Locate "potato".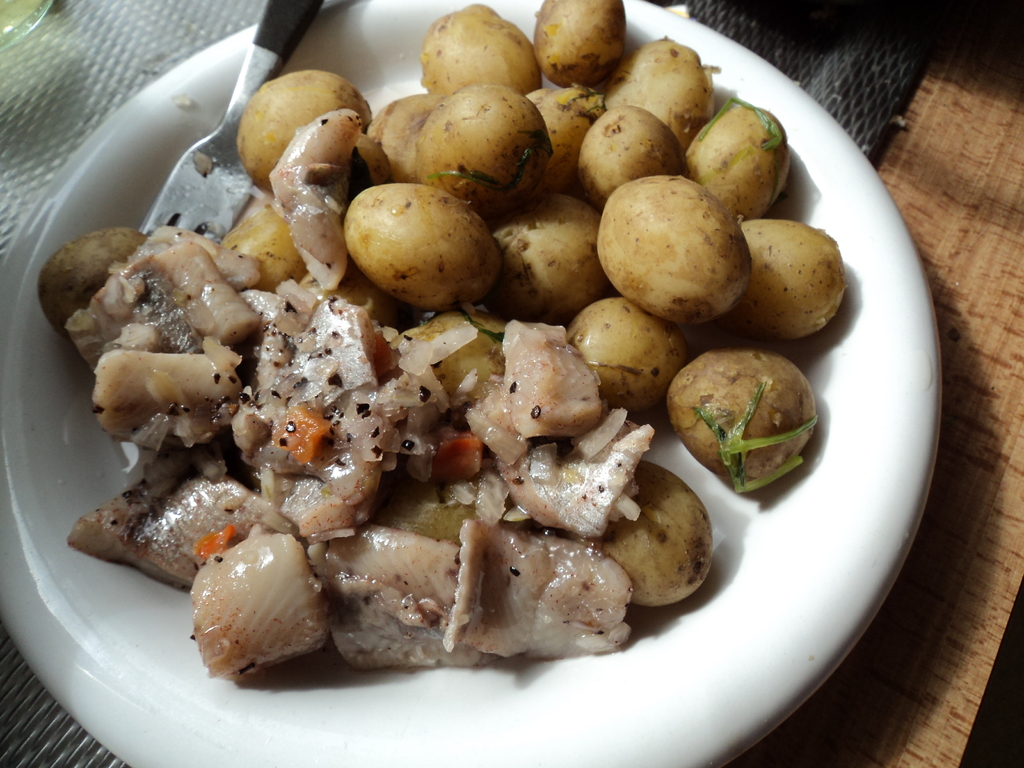
Bounding box: Rect(596, 172, 751, 326).
